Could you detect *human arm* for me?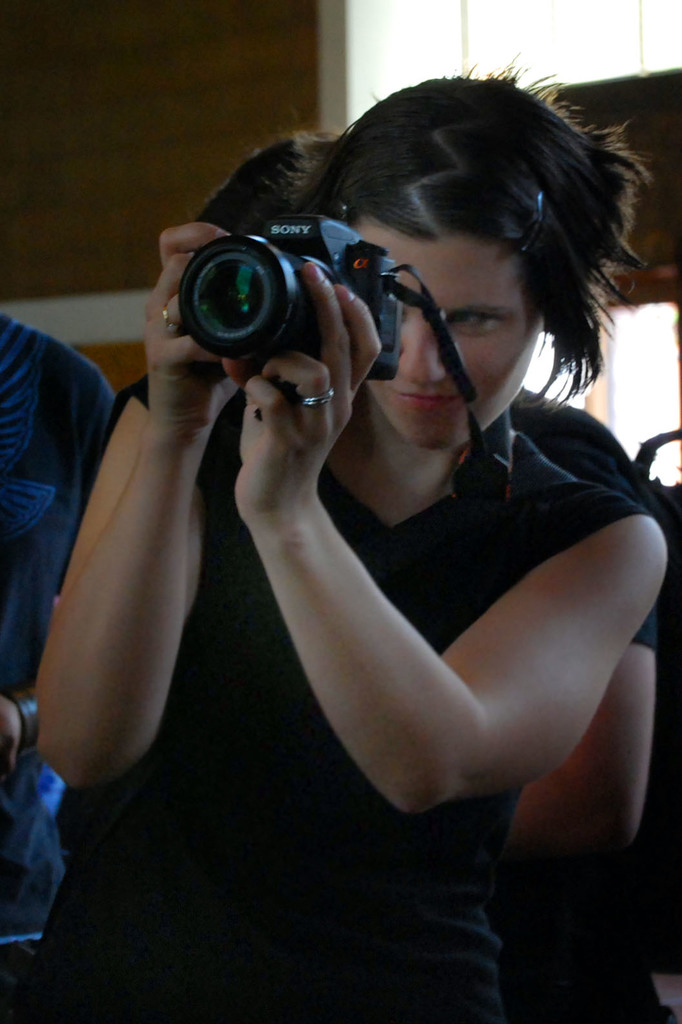
Detection result: select_region(35, 223, 238, 797).
